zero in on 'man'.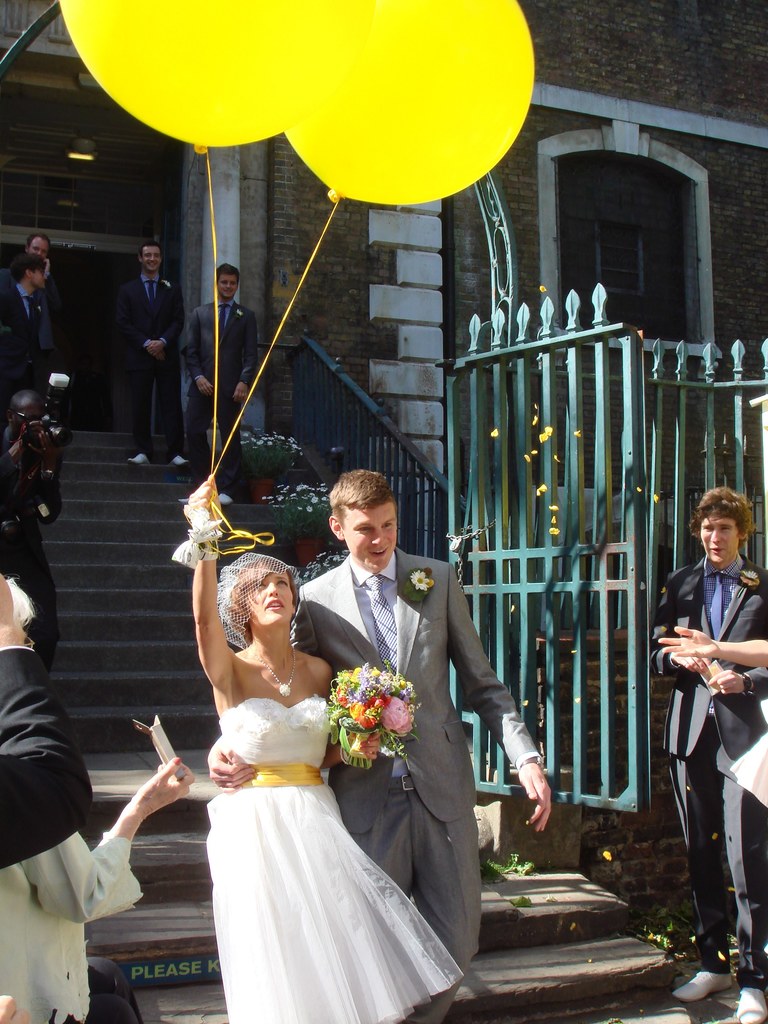
Zeroed in: box(123, 240, 189, 476).
